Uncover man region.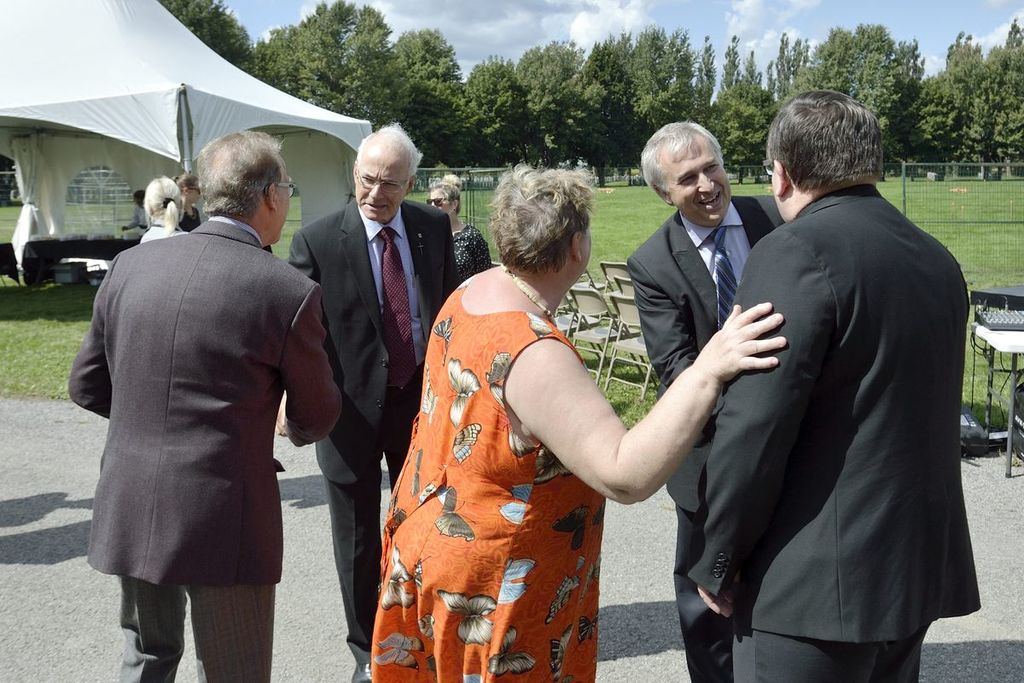
Uncovered: BBox(621, 120, 799, 682).
